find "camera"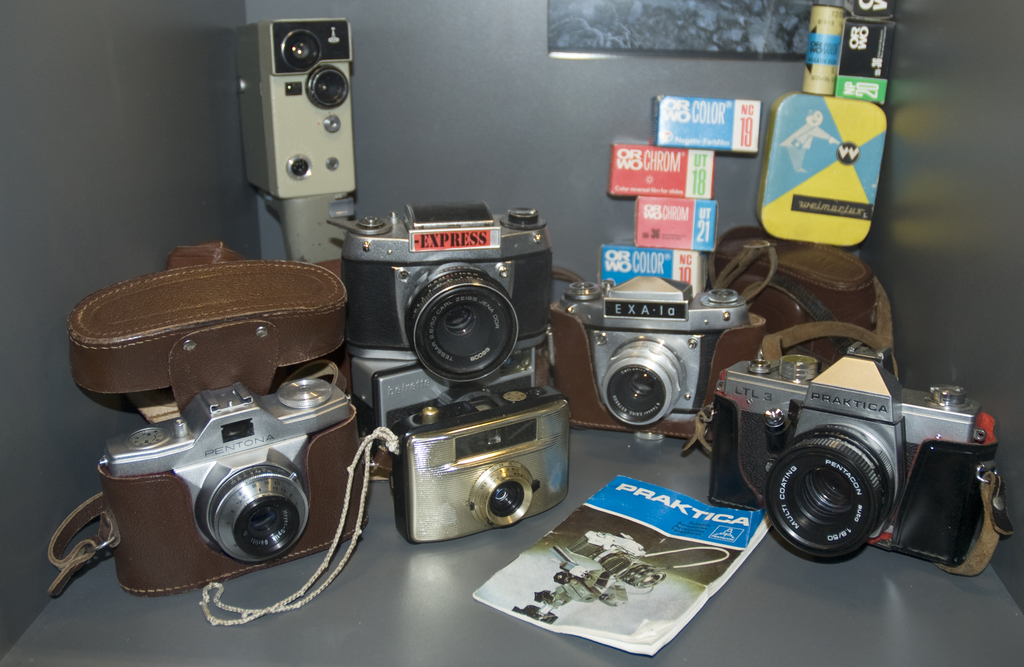
{"left": 335, "top": 206, "right": 549, "bottom": 382}
